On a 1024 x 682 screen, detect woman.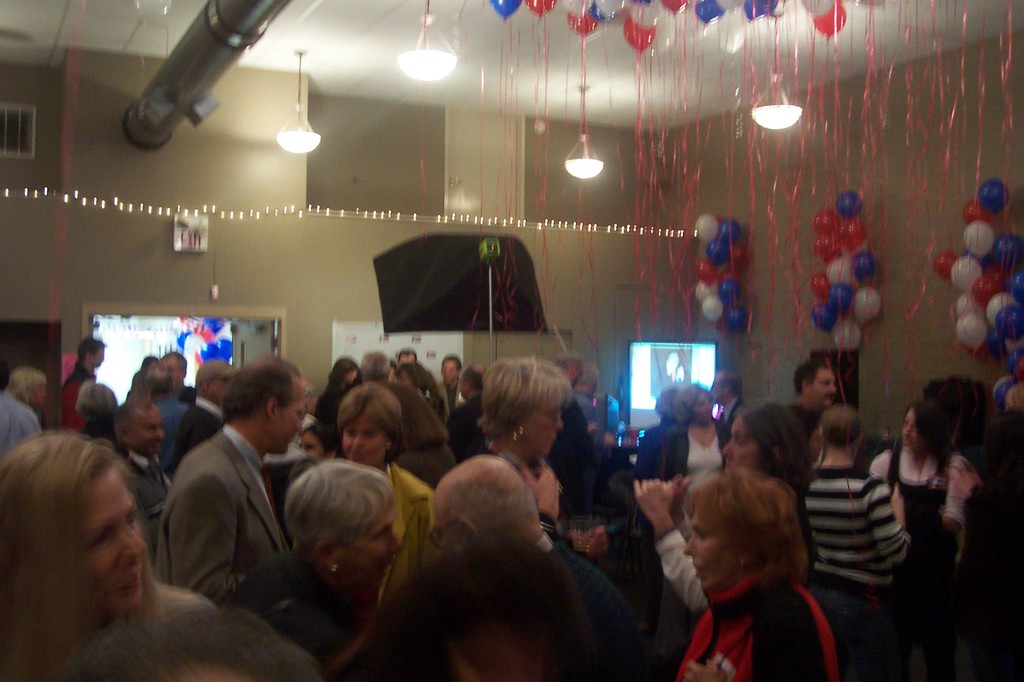
region(871, 404, 970, 681).
